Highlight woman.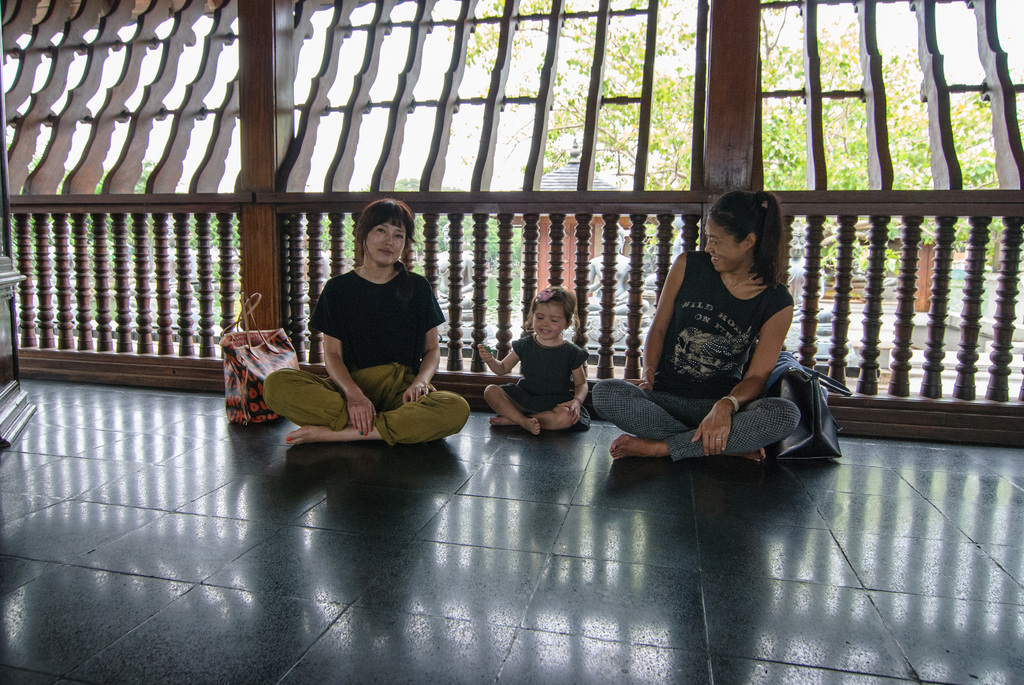
Highlighted region: (x1=596, y1=185, x2=831, y2=496).
